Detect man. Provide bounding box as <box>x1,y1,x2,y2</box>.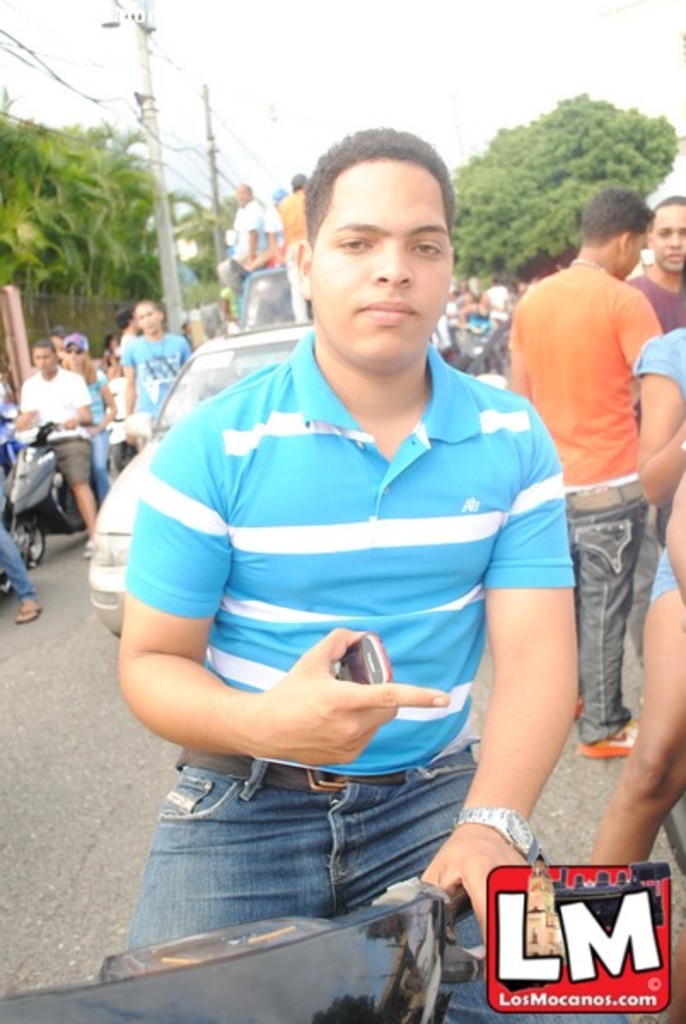
<box>628,195,684,672</box>.
